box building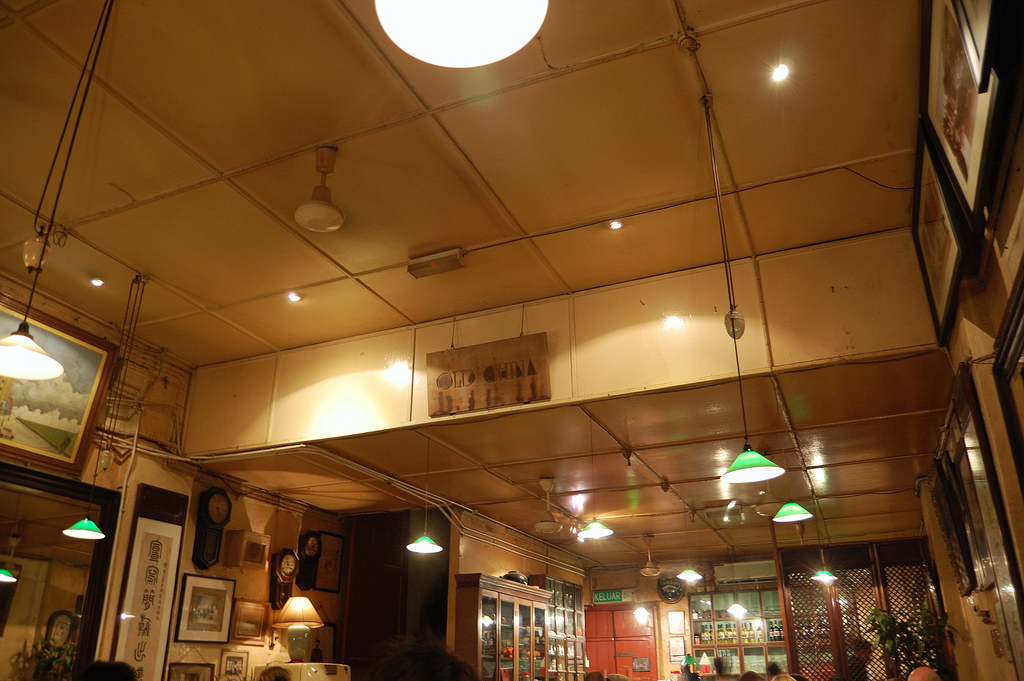
x1=0, y1=0, x2=1023, y2=680
